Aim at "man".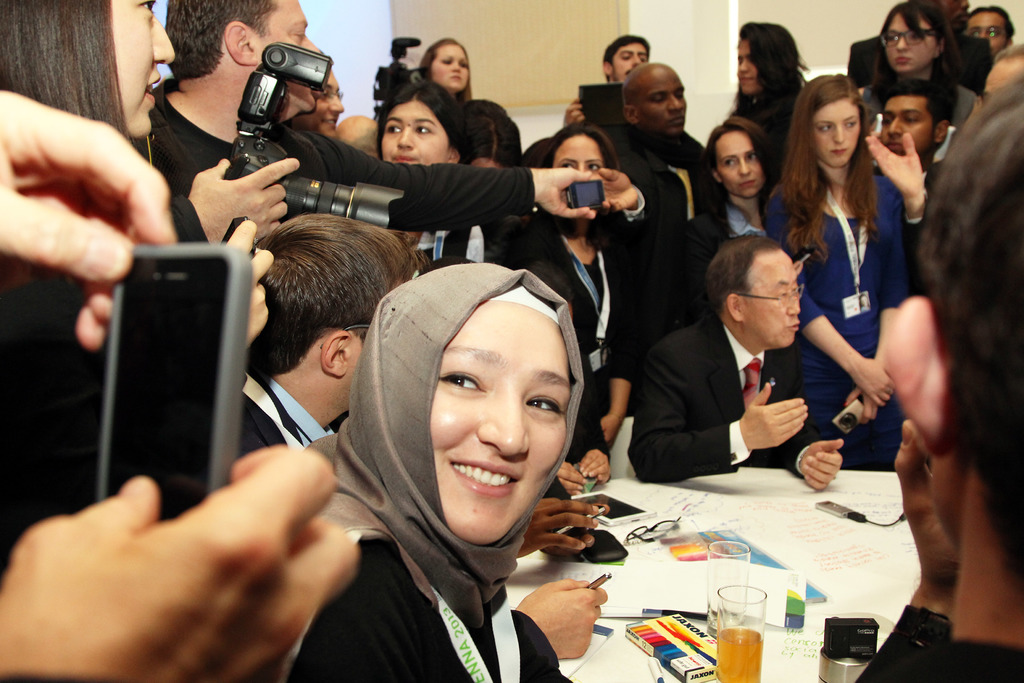
Aimed at <region>622, 235, 859, 506</region>.
